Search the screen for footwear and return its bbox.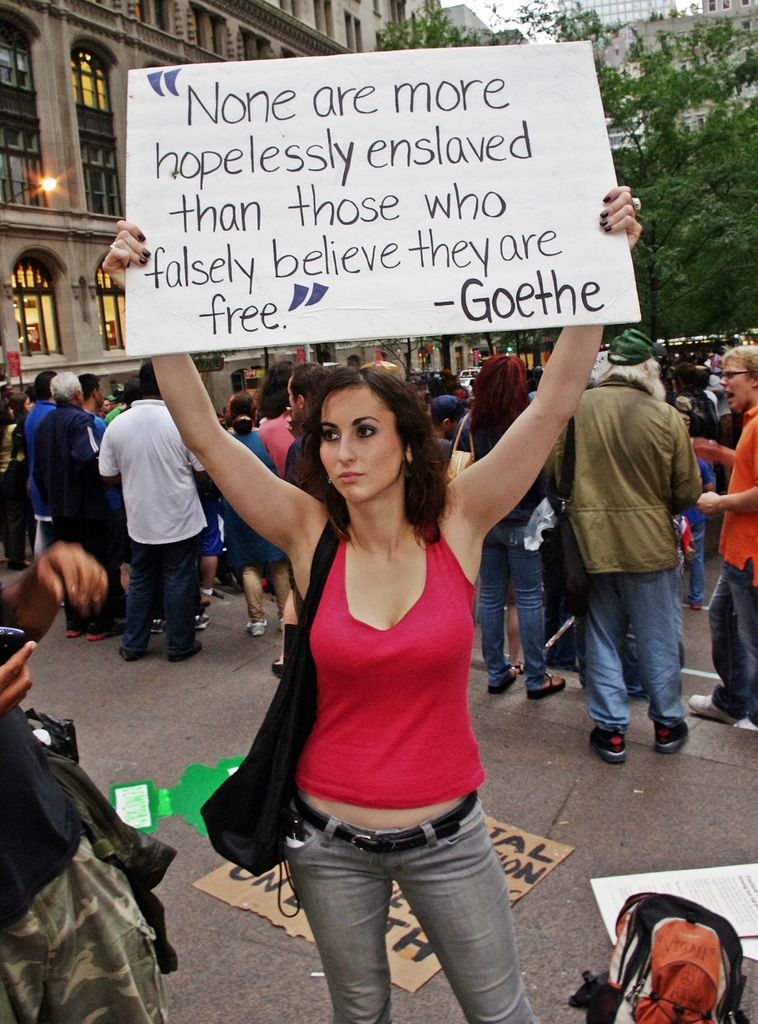
Found: region(267, 655, 286, 680).
